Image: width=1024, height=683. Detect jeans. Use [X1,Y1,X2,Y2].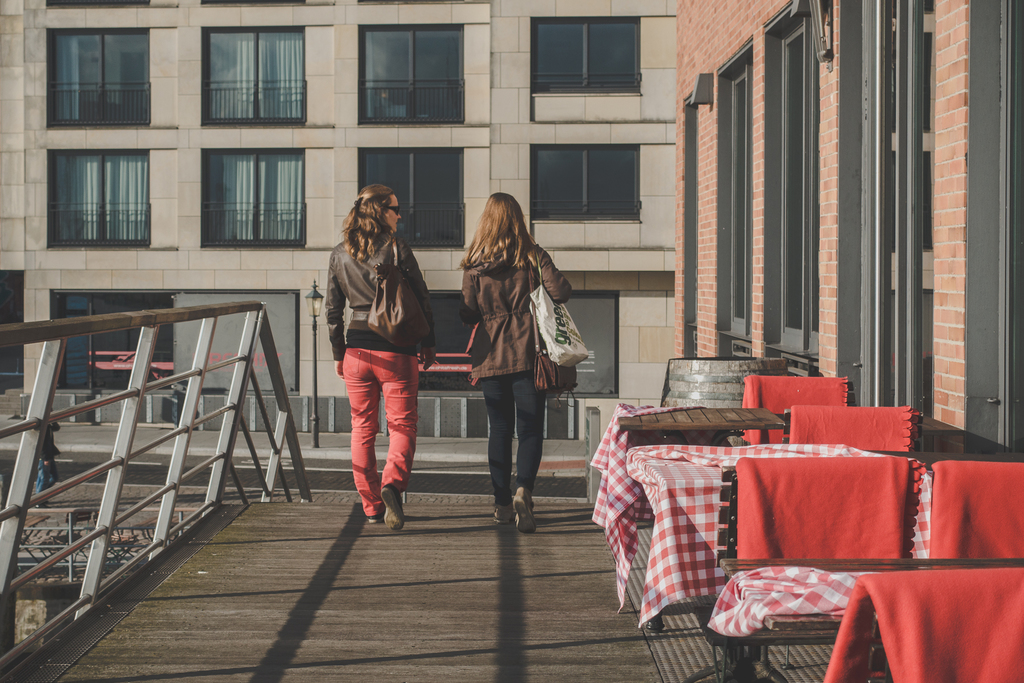
[340,350,419,511].
